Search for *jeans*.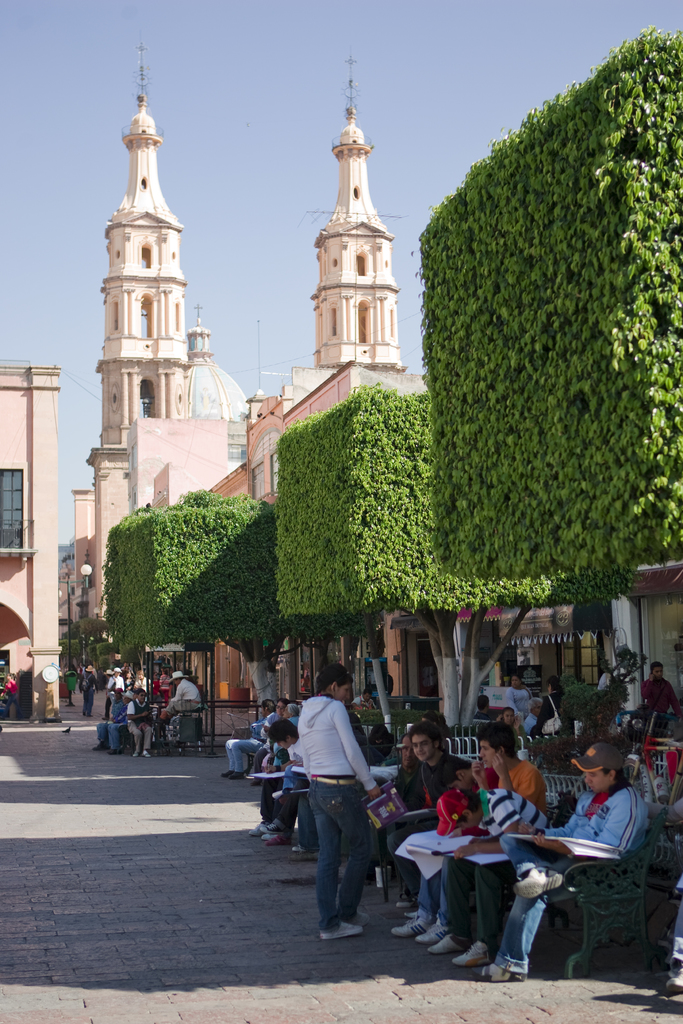
Found at box=[494, 837, 571, 979].
